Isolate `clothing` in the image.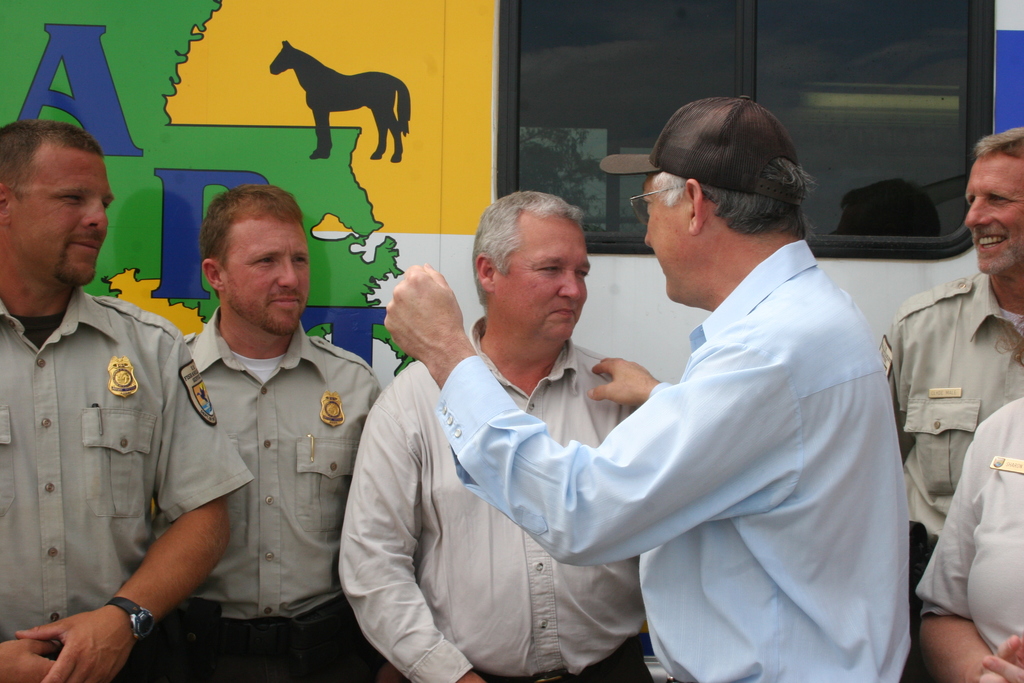
Isolated region: bbox(433, 240, 915, 682).
